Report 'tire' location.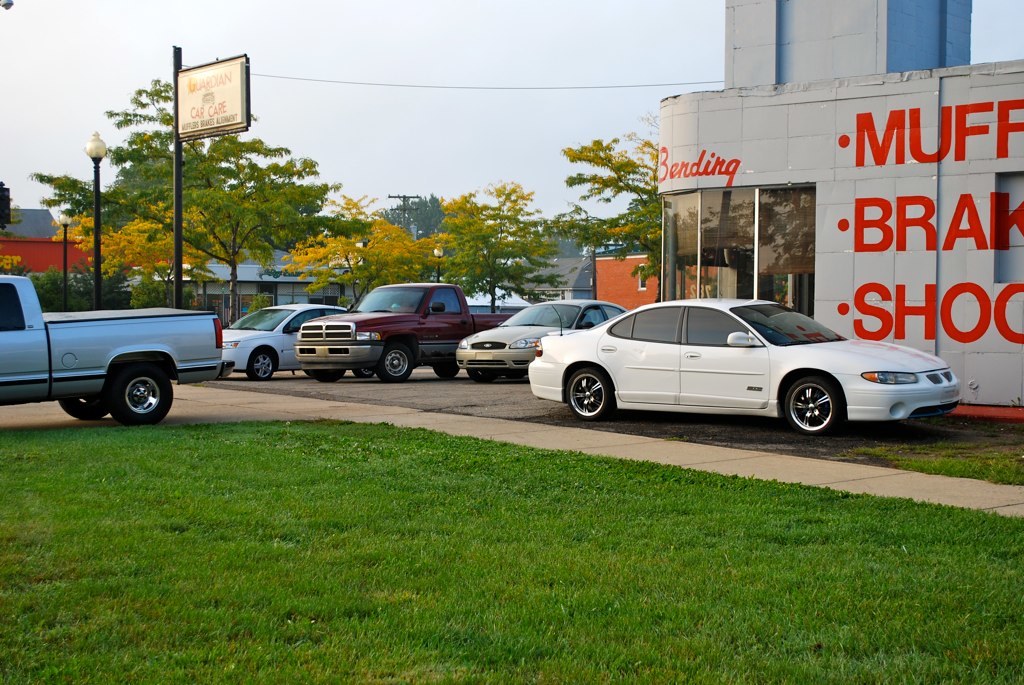
Report: detection(781, 363, 859, 440).
